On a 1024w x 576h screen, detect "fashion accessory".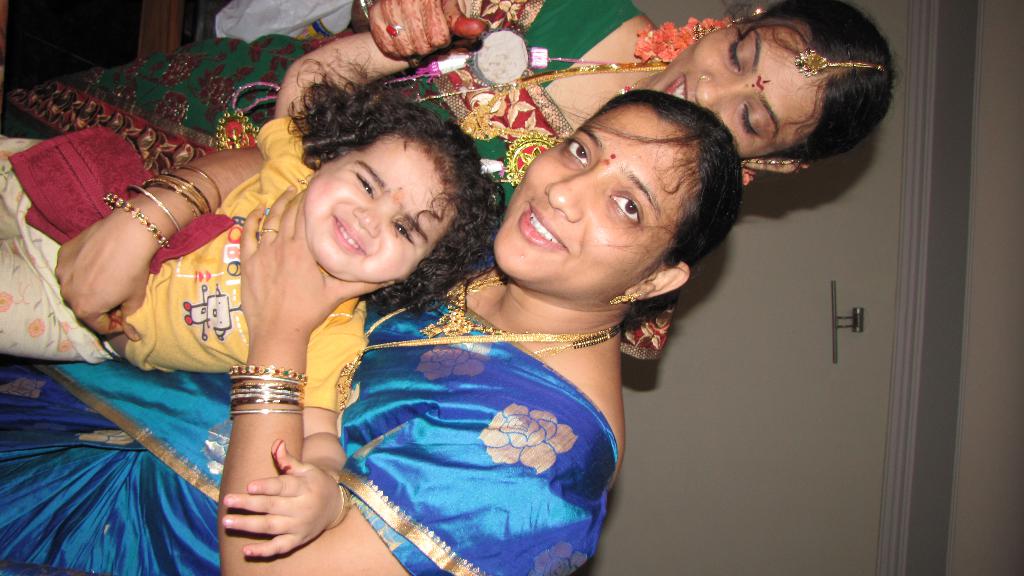
[left=693, top=12, right=767, bottom=40].
